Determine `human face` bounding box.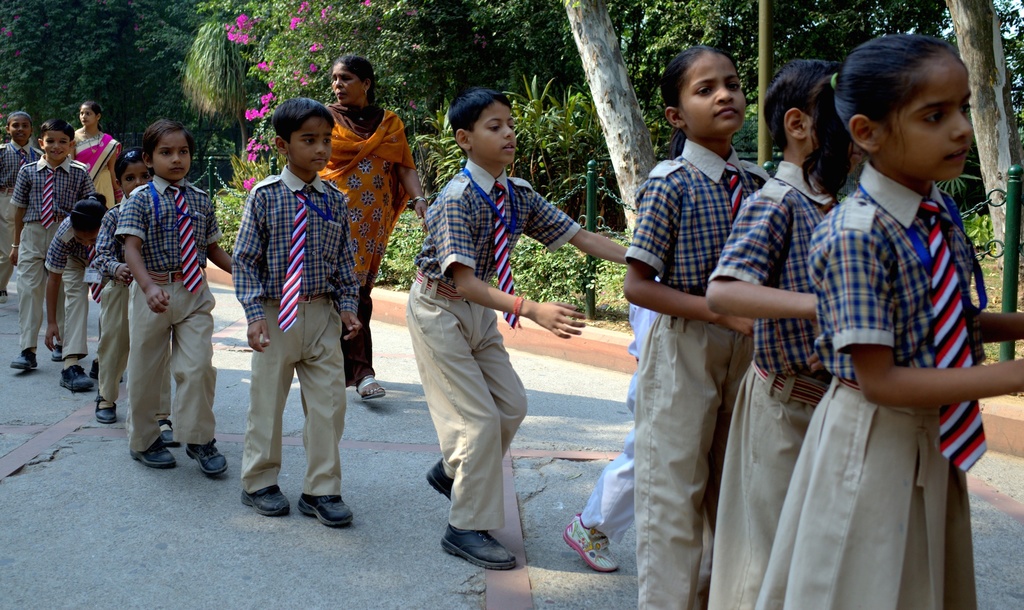
Determined: crop(898, 56, 964, 179).
